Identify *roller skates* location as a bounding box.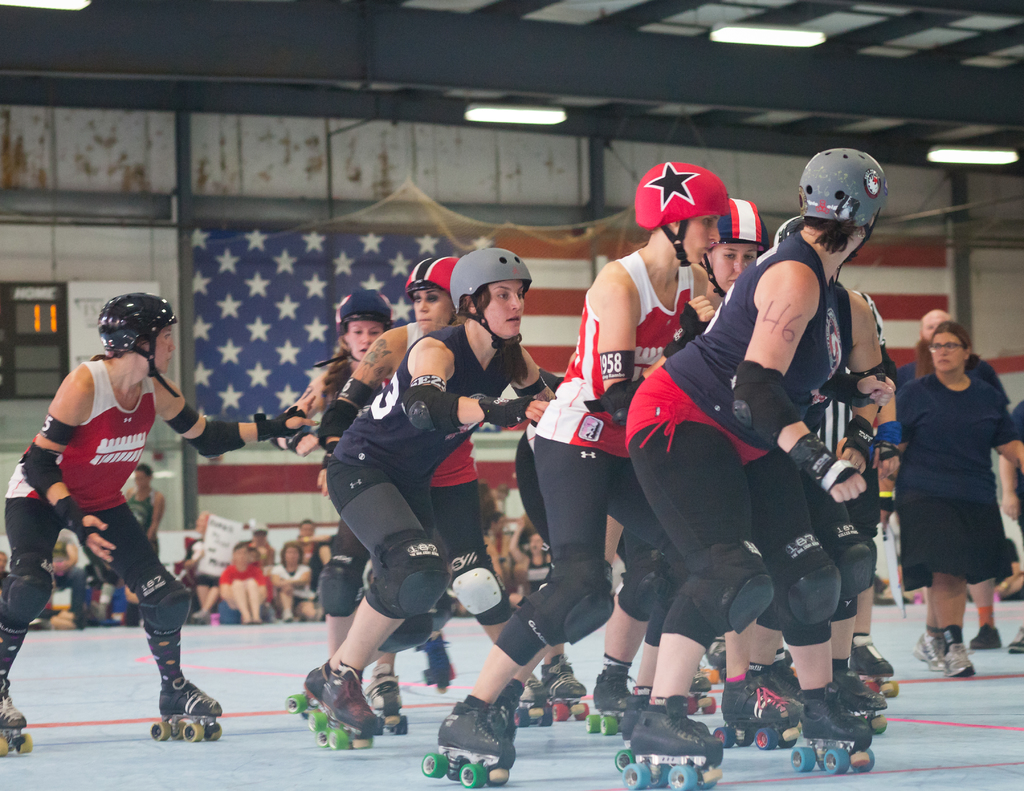
region(285, 660, 379, 751).
